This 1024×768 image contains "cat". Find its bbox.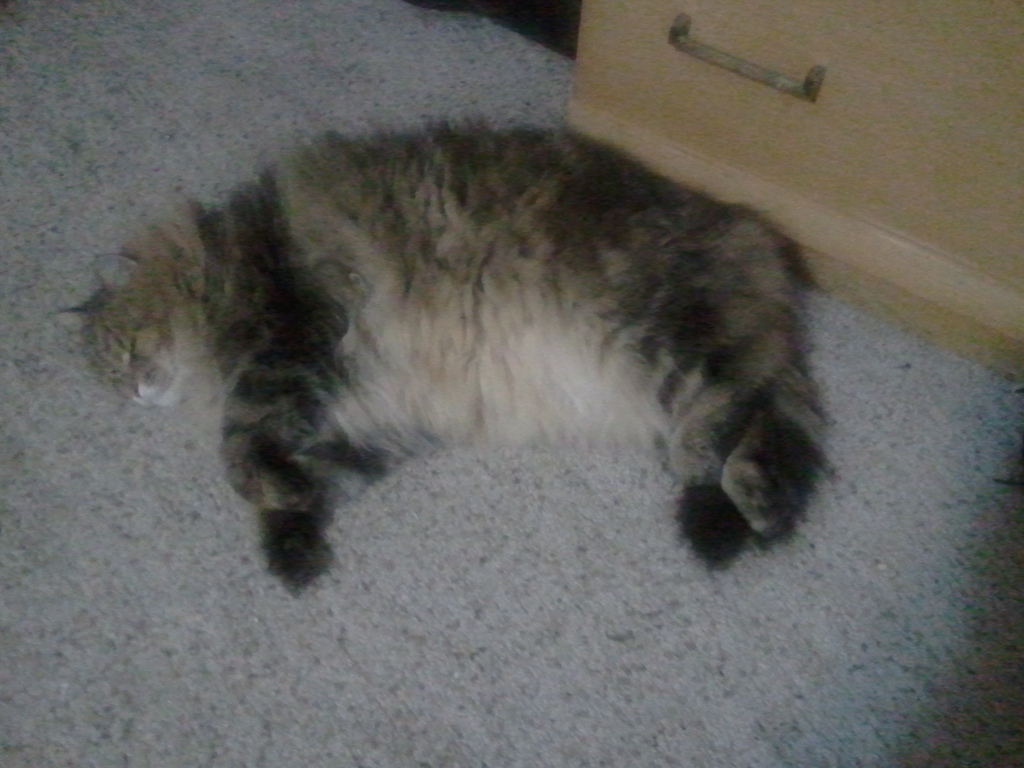
select_region(68, 105, 829, 604).
